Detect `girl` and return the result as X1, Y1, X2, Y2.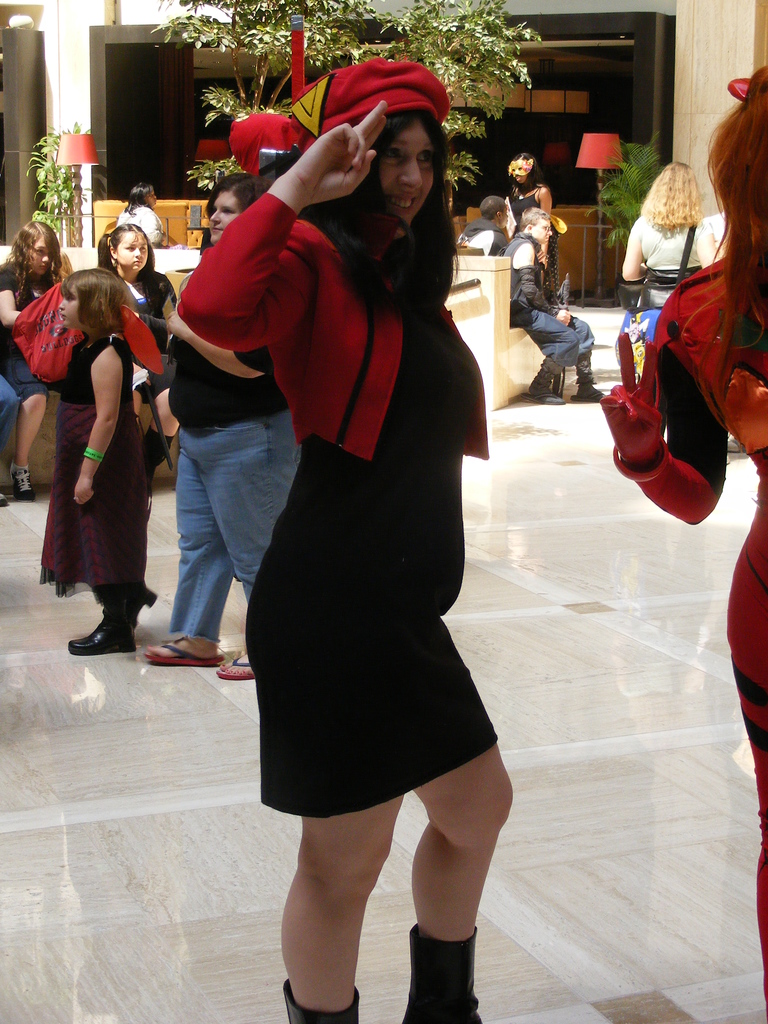
0, 220, 67, 500.
